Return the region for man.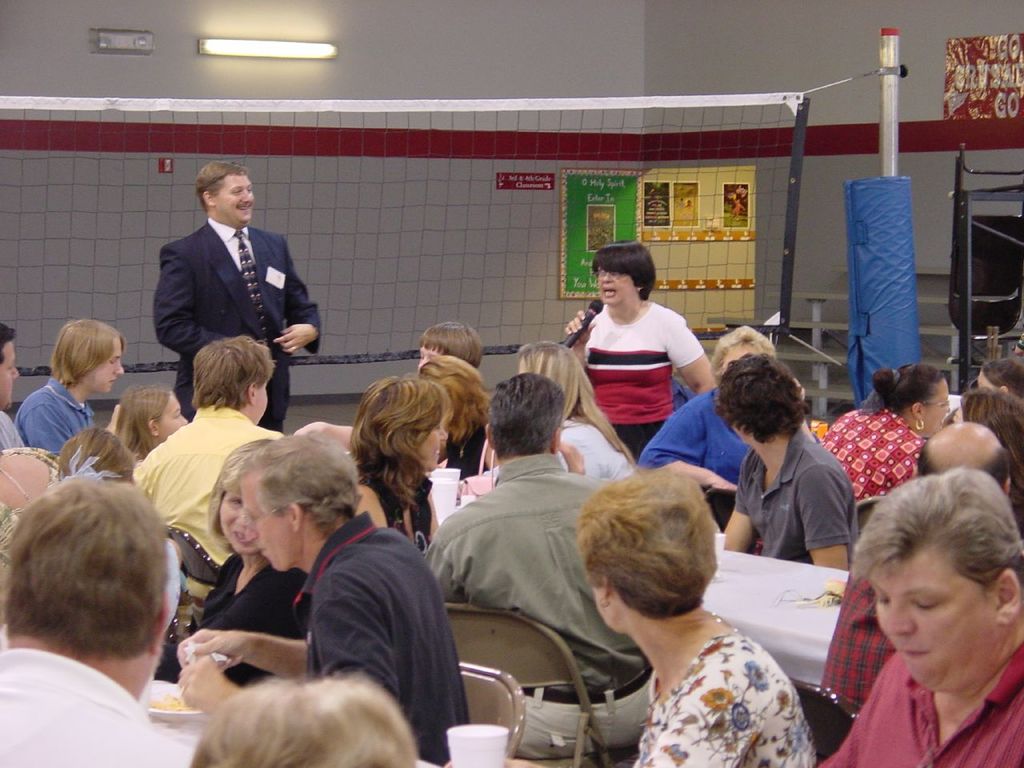
bbox(0, 474, 182, 767).
